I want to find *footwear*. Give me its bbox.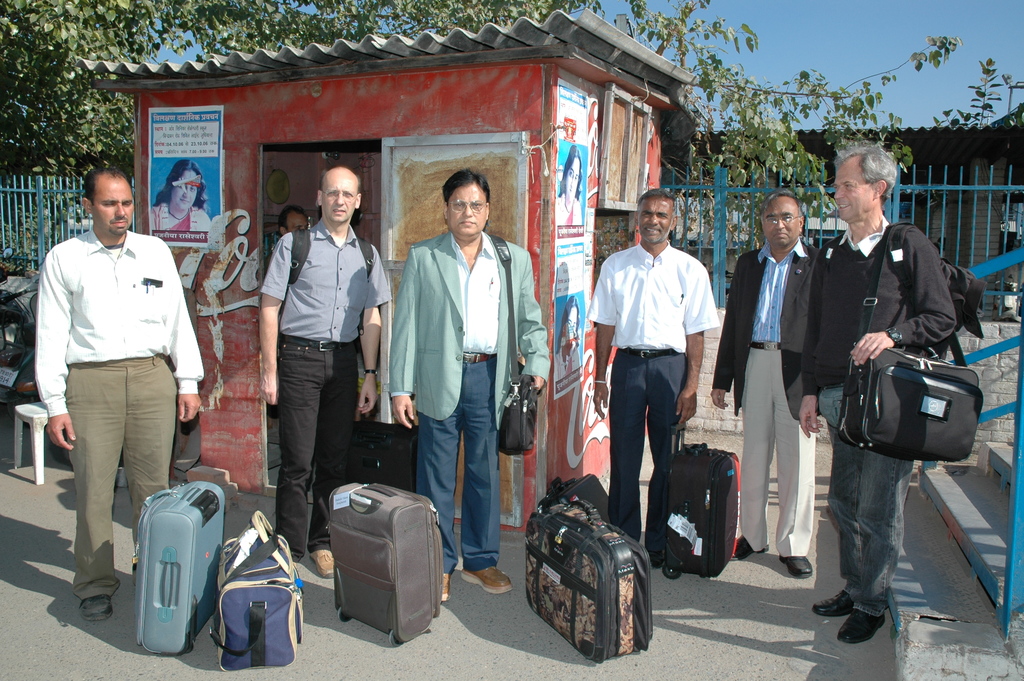
region(780, 555, 814, 578).
